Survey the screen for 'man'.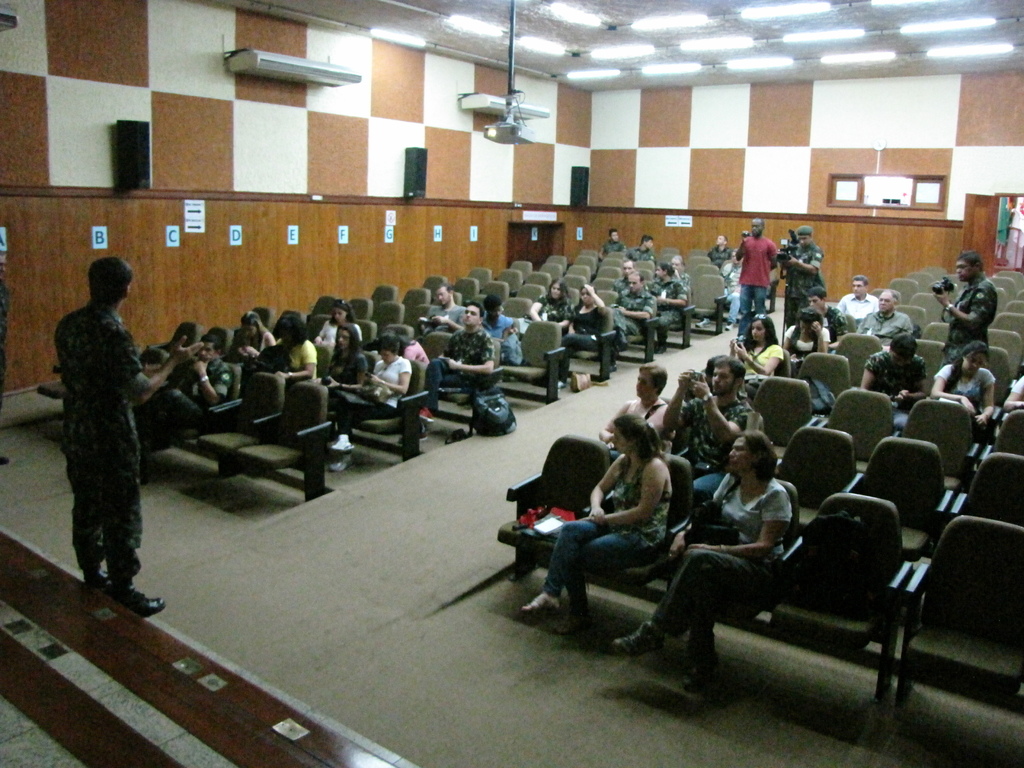
Survey found: box=[600, 229, 626, 260].
